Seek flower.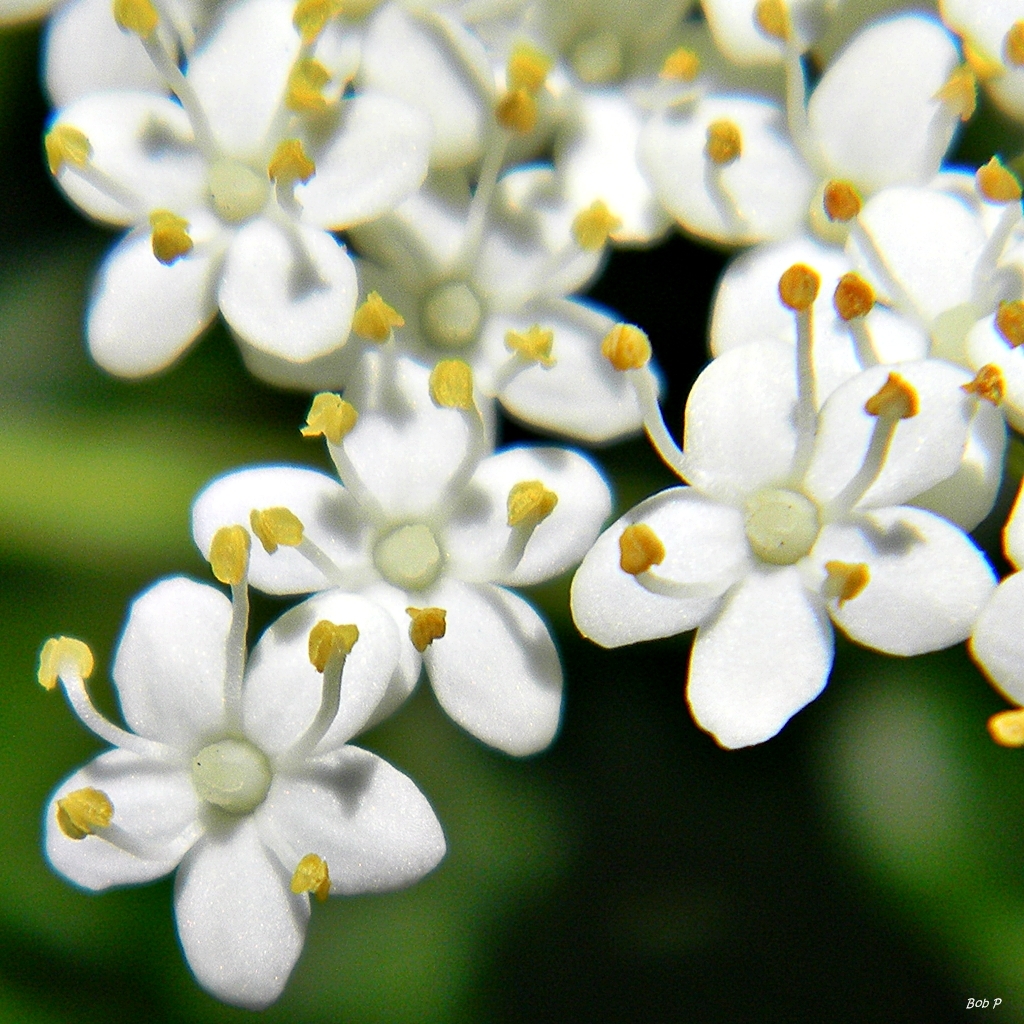
<bbox>647, 3, 1016, 349</bbox>.
